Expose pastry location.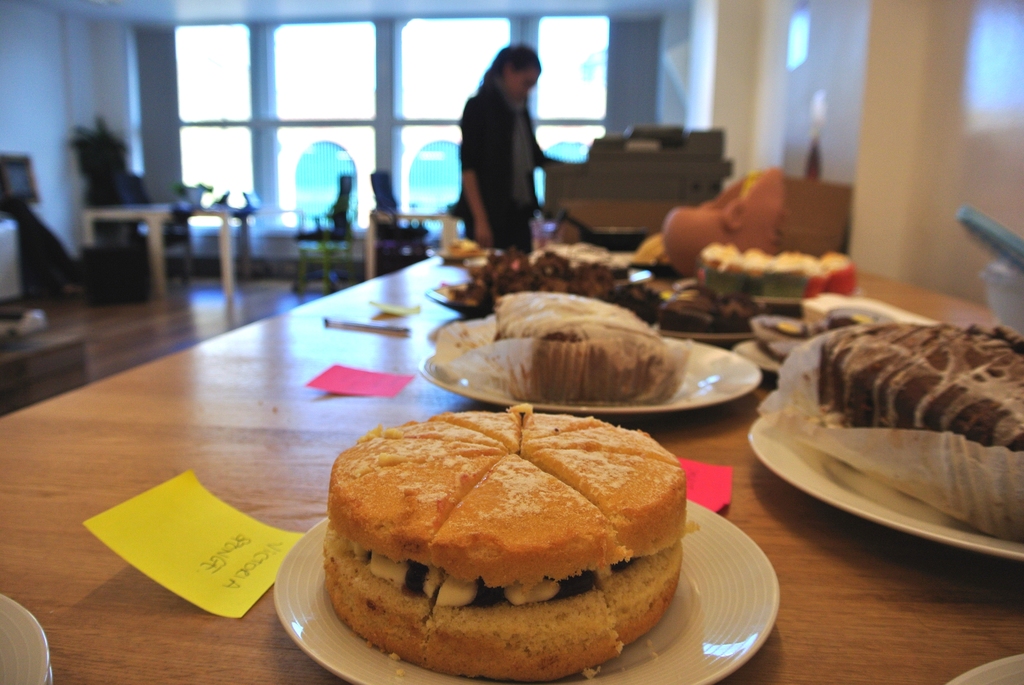
Exposed at 319/414/687/663.
